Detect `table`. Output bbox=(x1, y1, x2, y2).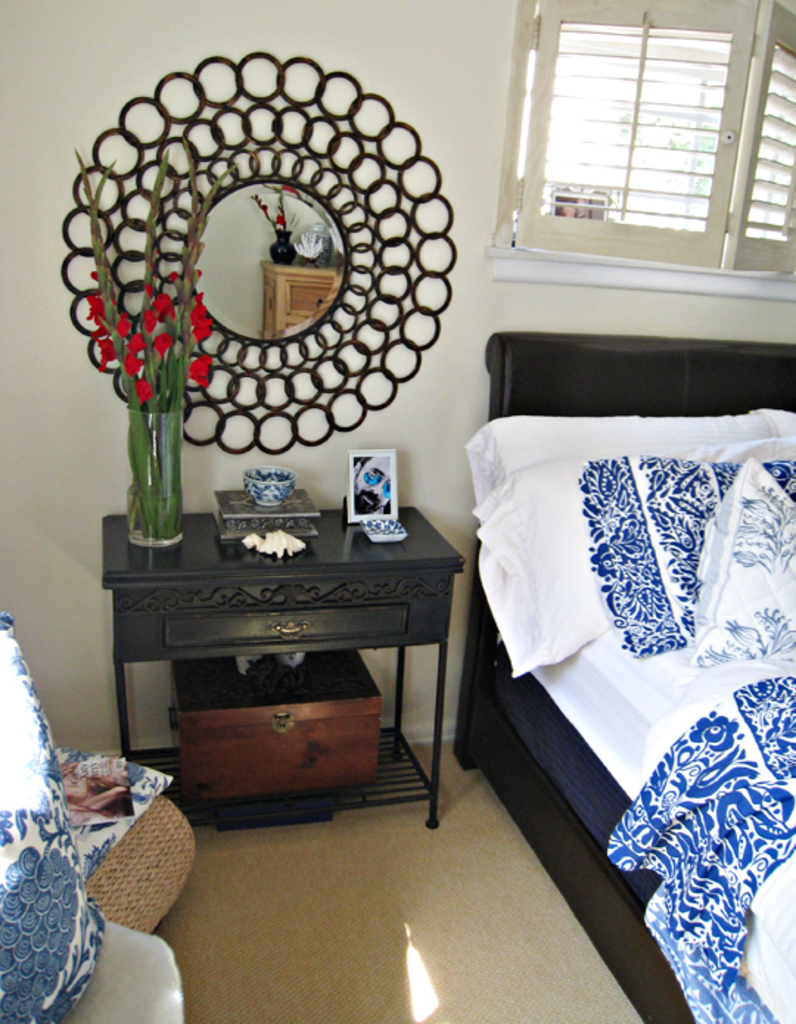
bbox=(93, 514, 473, 827).
